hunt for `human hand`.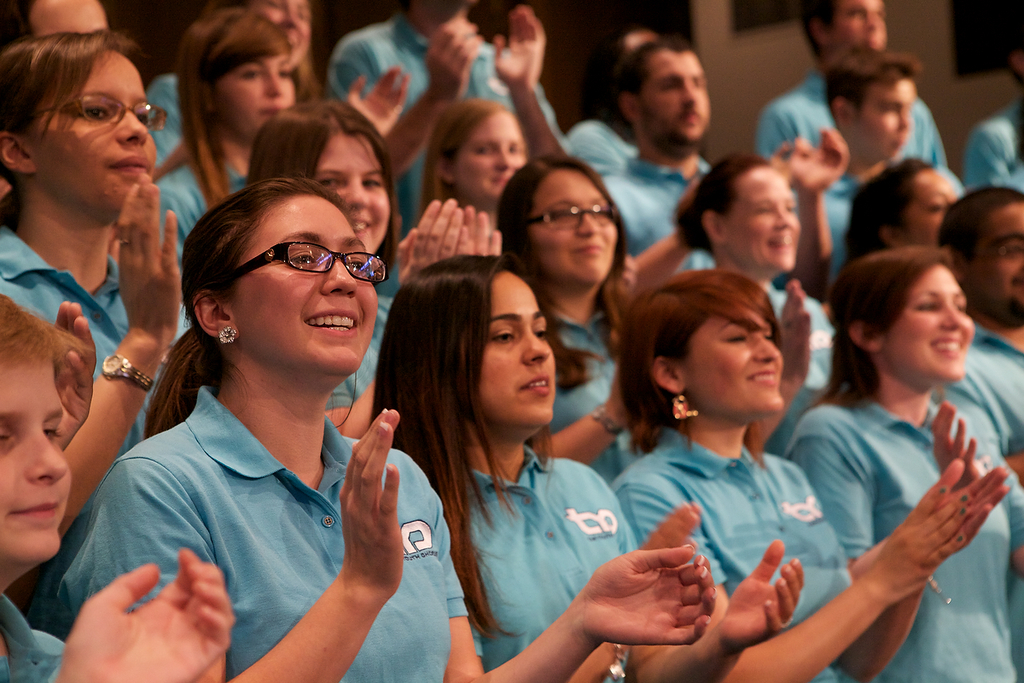
Hunted down at 427:15:484:96.
